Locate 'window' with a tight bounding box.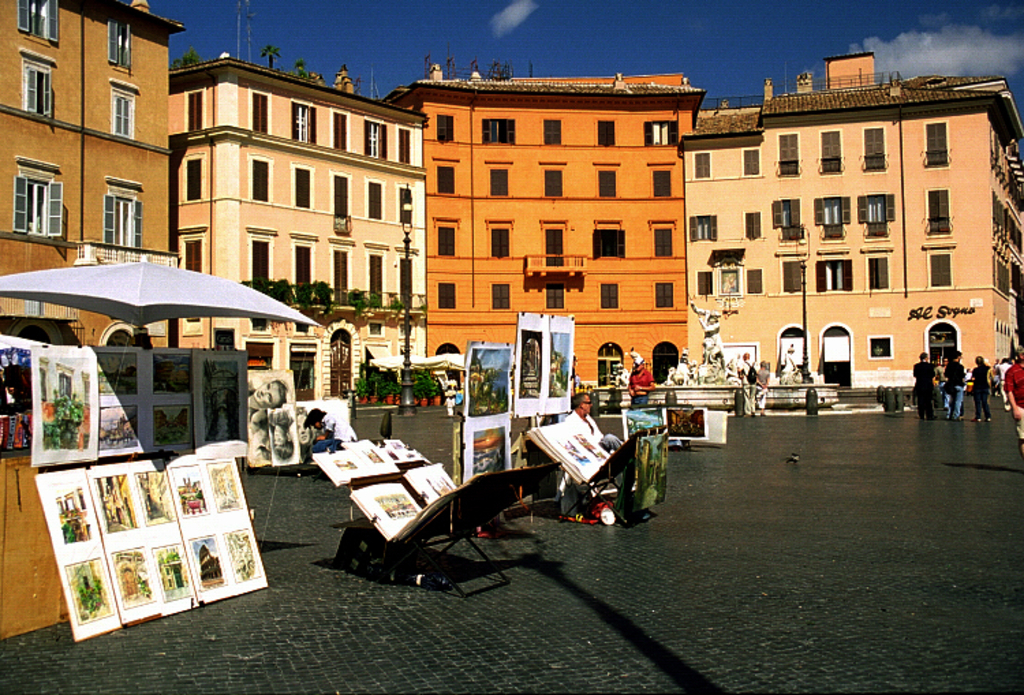
<bbox>741, 213, 760, 240</bbox>.
